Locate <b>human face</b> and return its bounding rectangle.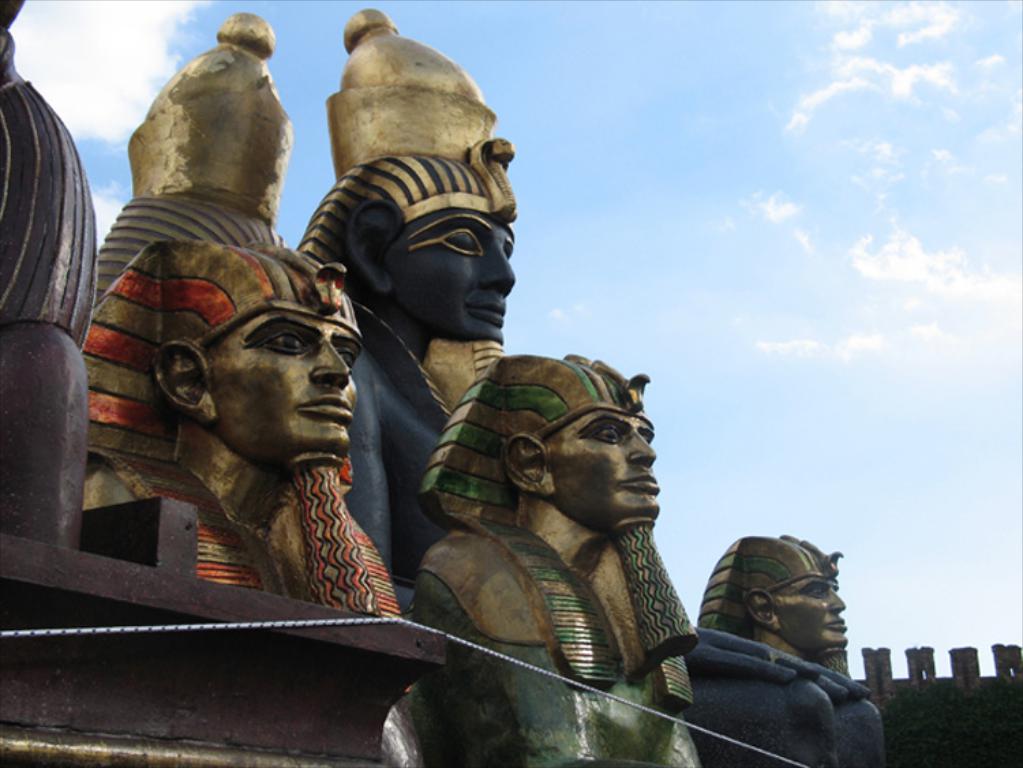
x1=768, y1=576, x2=848, y2=656.
